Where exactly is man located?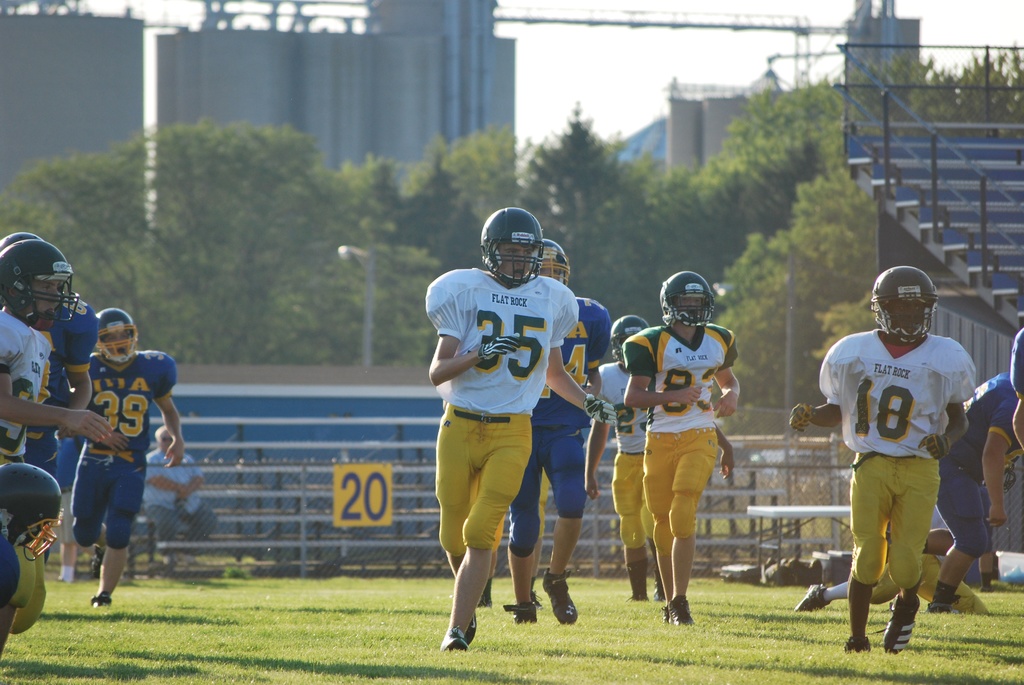
Its bounding box is {"left": 0, "top": 222, "right": 98, "bottom": 555}.
